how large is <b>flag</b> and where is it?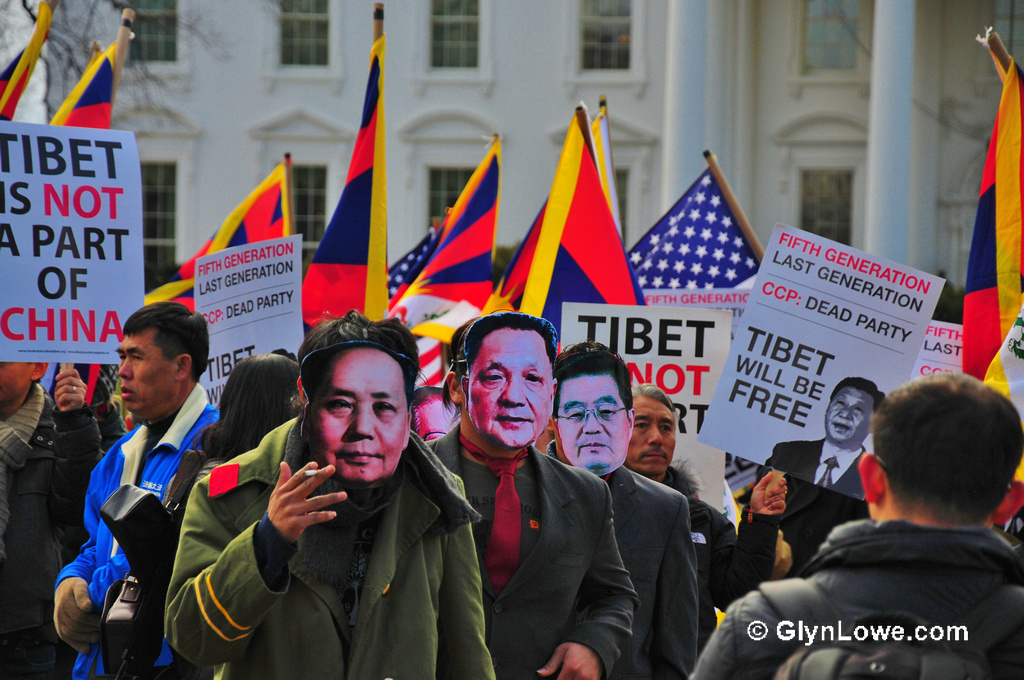
Bounding box: 488 113 625 315.
